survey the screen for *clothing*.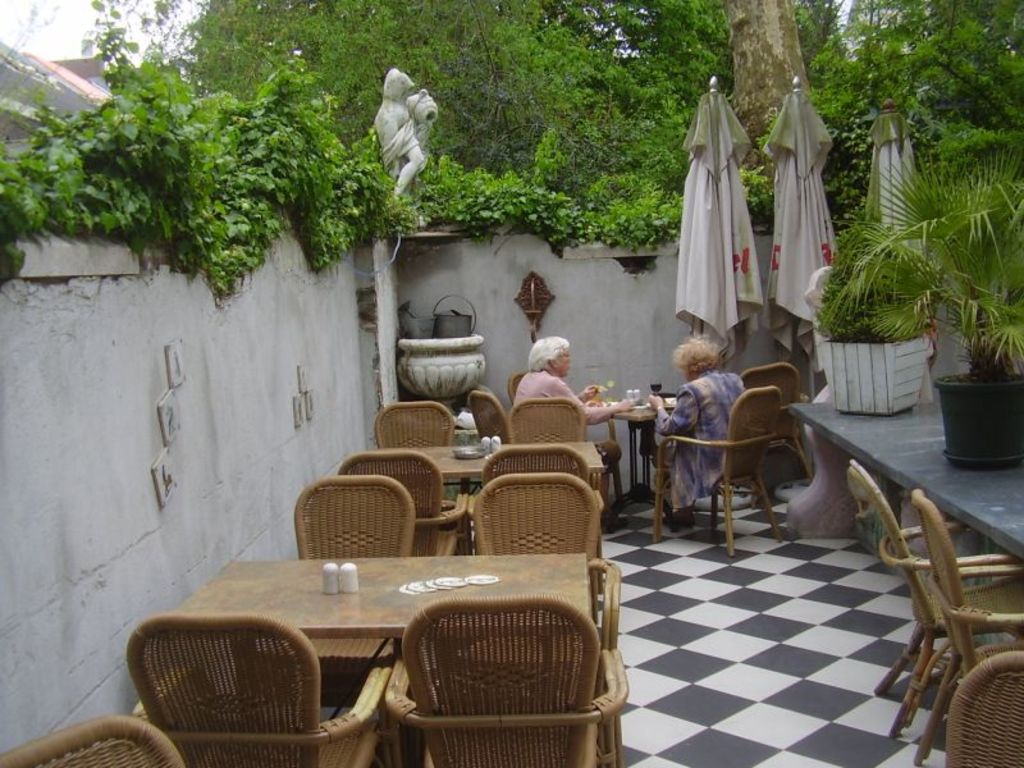
Survey found: crop(512, 367, 628, 485).
